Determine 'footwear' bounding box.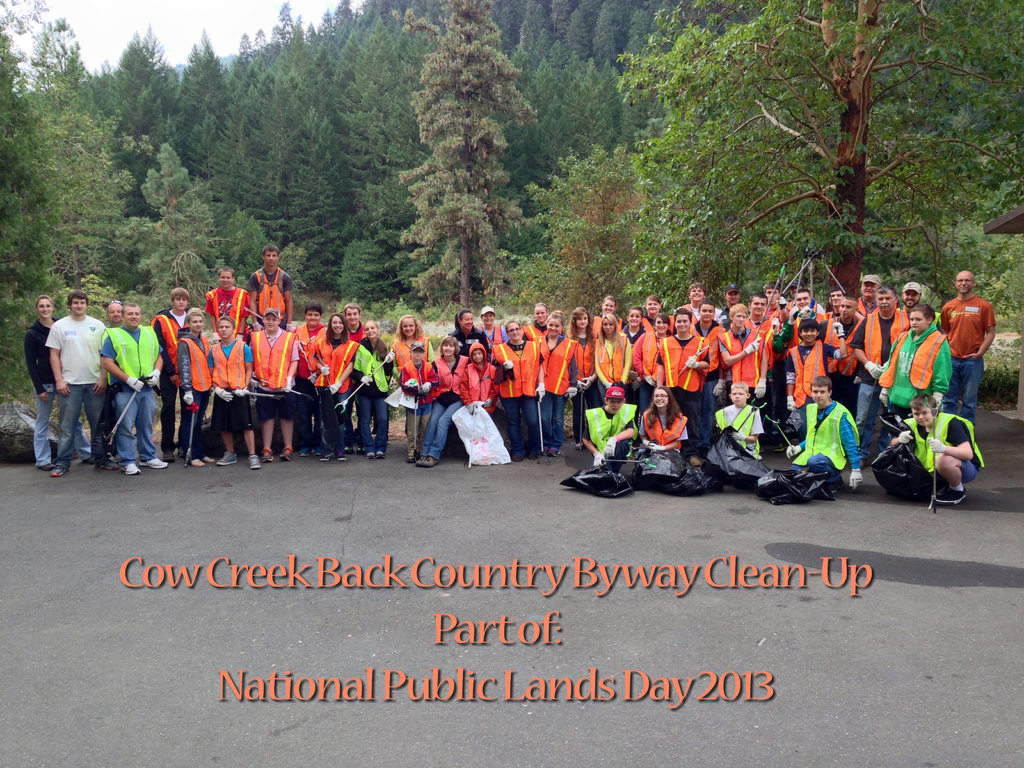
Determined: BBox(204, 454, 214, 463).
